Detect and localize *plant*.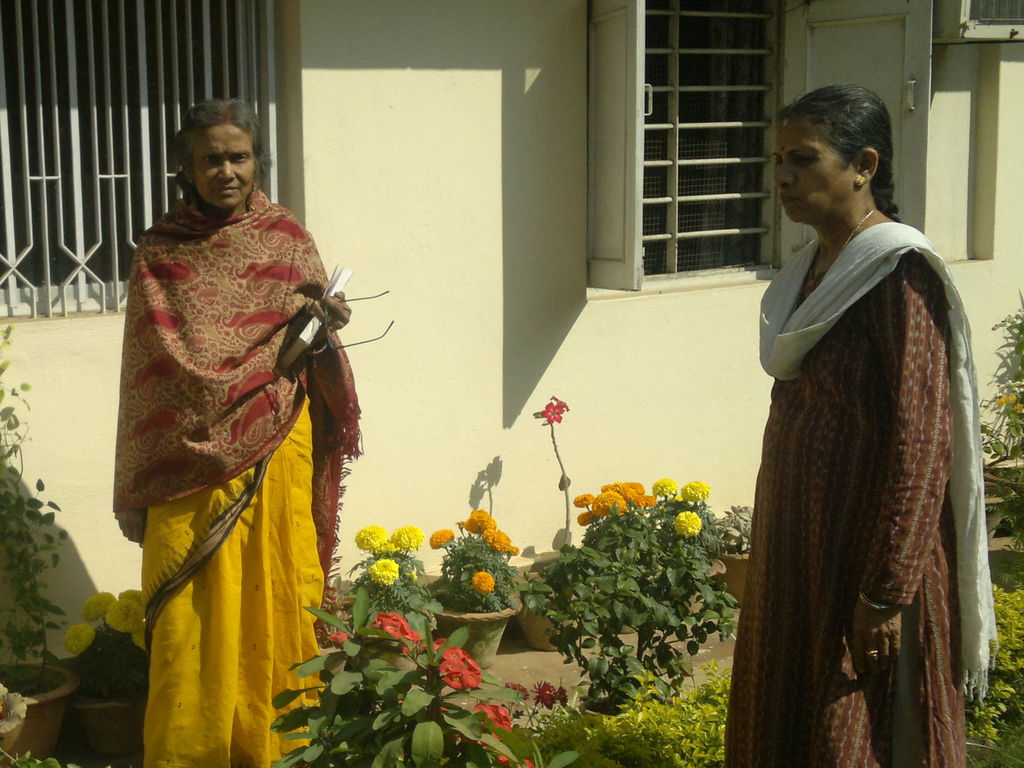
Localized at <box>344,523,436,622</box>.
